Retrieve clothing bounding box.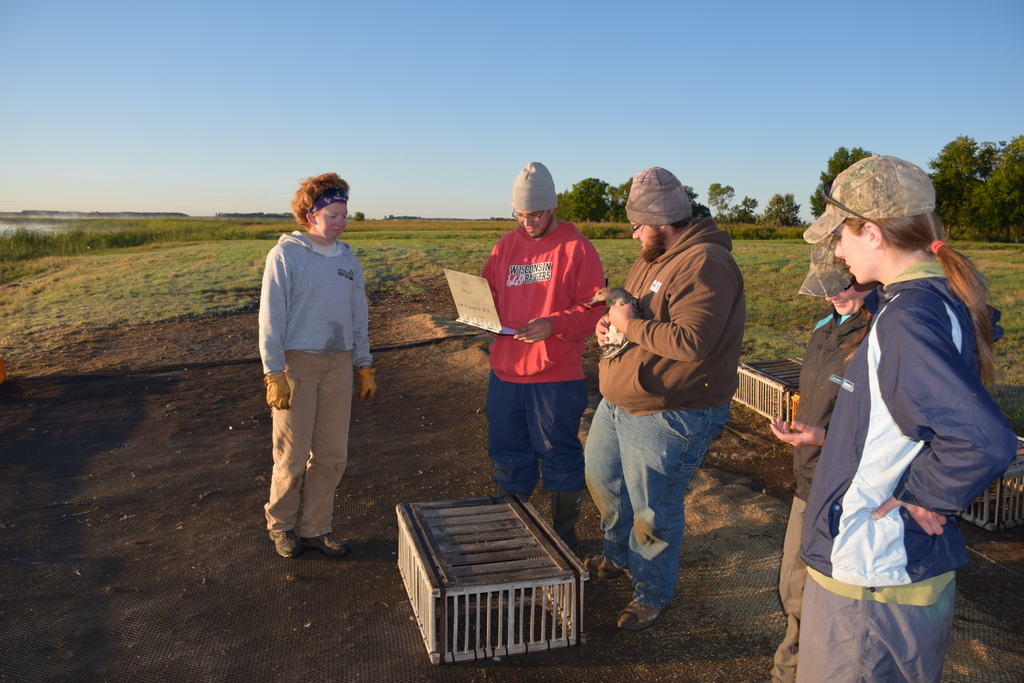
Bounding box: [600, 217, 740, 407].
